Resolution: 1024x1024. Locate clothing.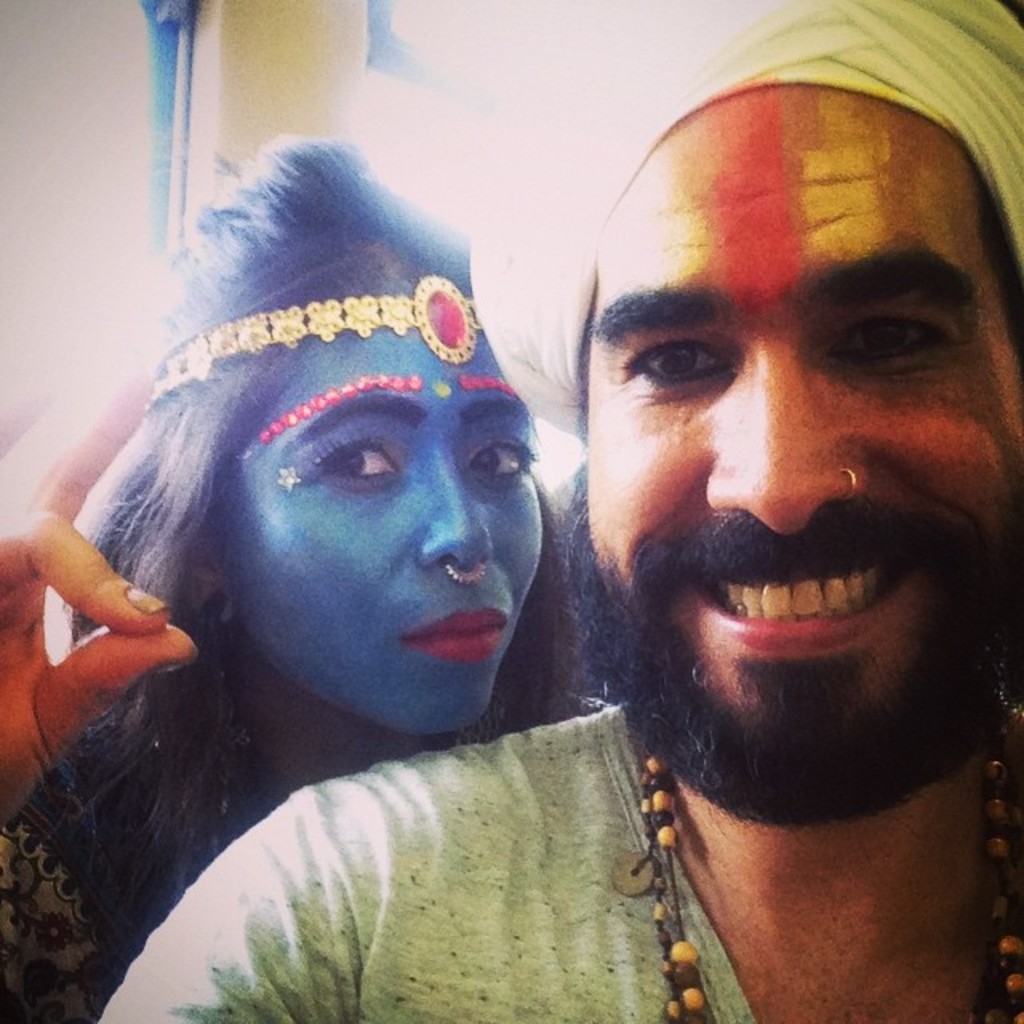
Rect(0, 766, 240, 1022).
